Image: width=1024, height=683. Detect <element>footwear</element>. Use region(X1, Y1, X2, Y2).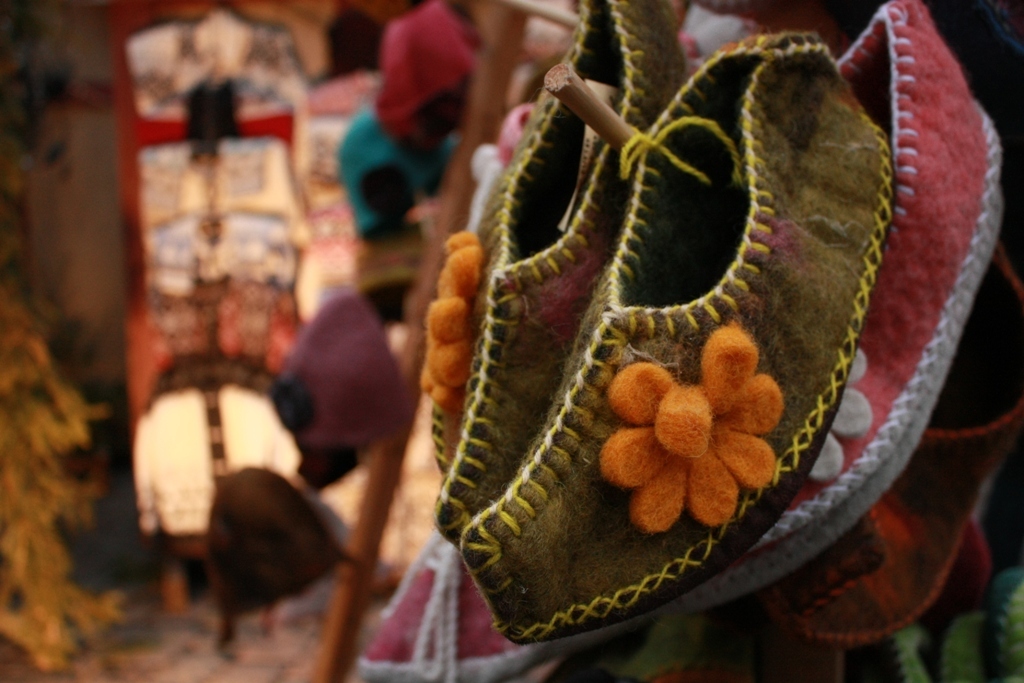
region(461, 31, 892, 644).
